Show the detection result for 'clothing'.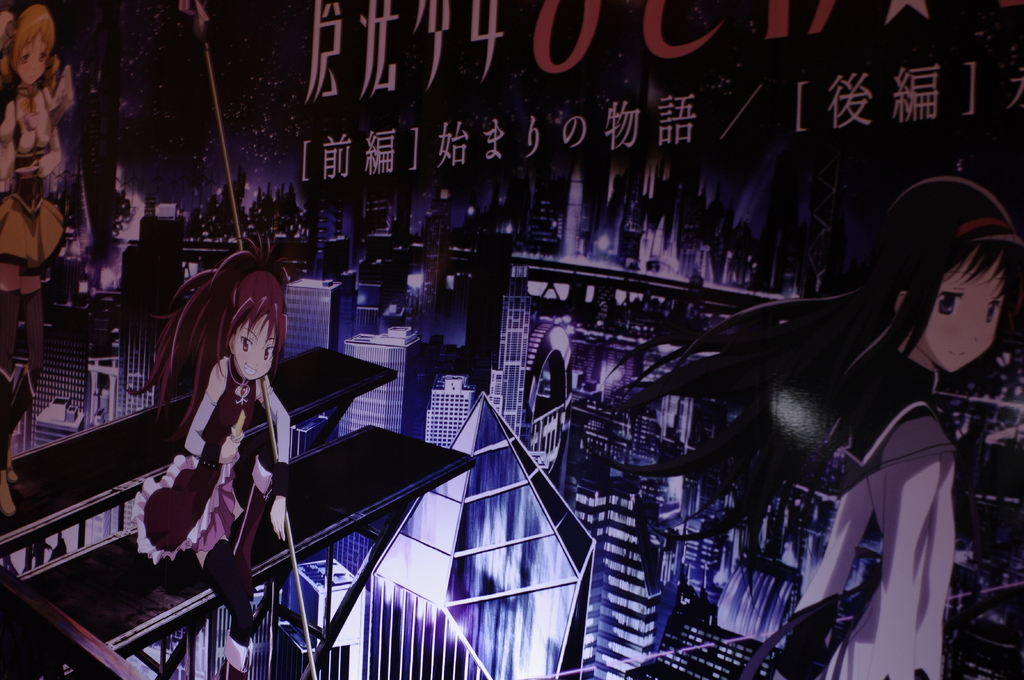
[130, 351, 294, 674].
